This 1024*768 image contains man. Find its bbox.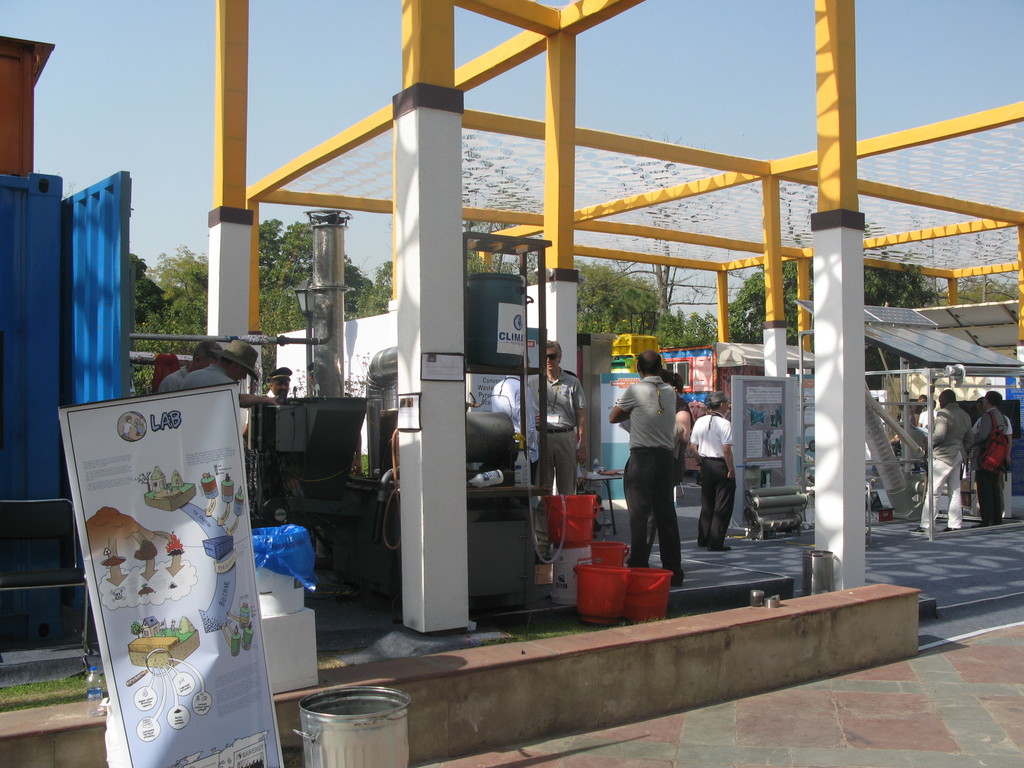
525 336 589 496.
